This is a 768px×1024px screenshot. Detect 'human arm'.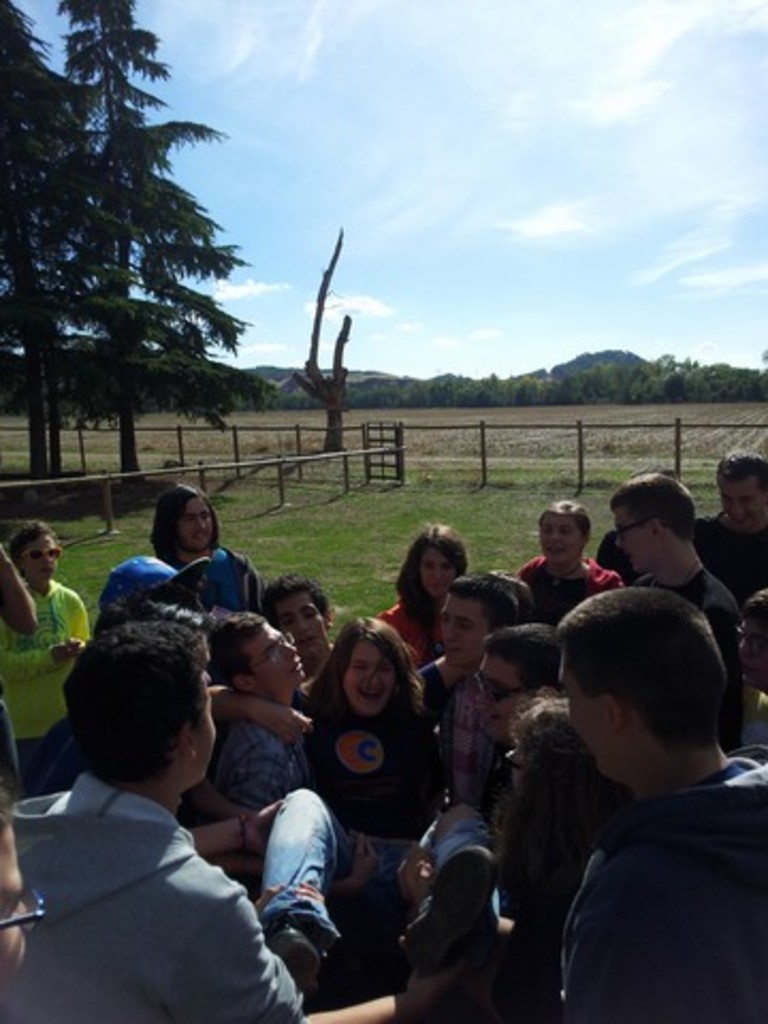
Rect(0, 642, 83, 683).
